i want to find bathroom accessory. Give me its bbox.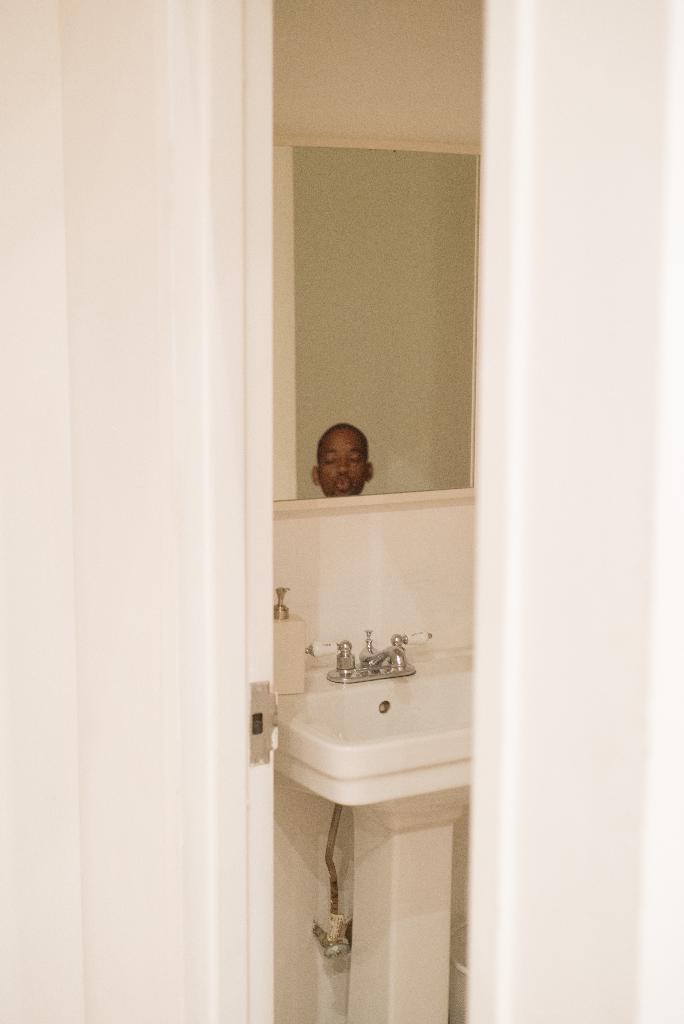
rect(272, 650, 476, 1023).
